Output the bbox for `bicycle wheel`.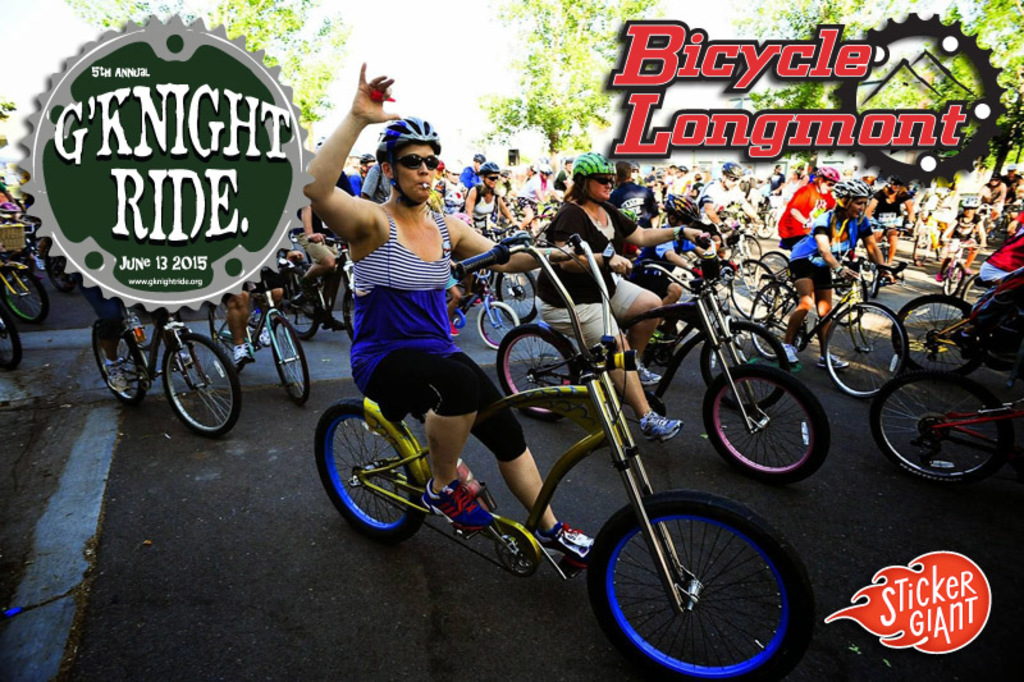
<box>703,371,833,491</box>.
